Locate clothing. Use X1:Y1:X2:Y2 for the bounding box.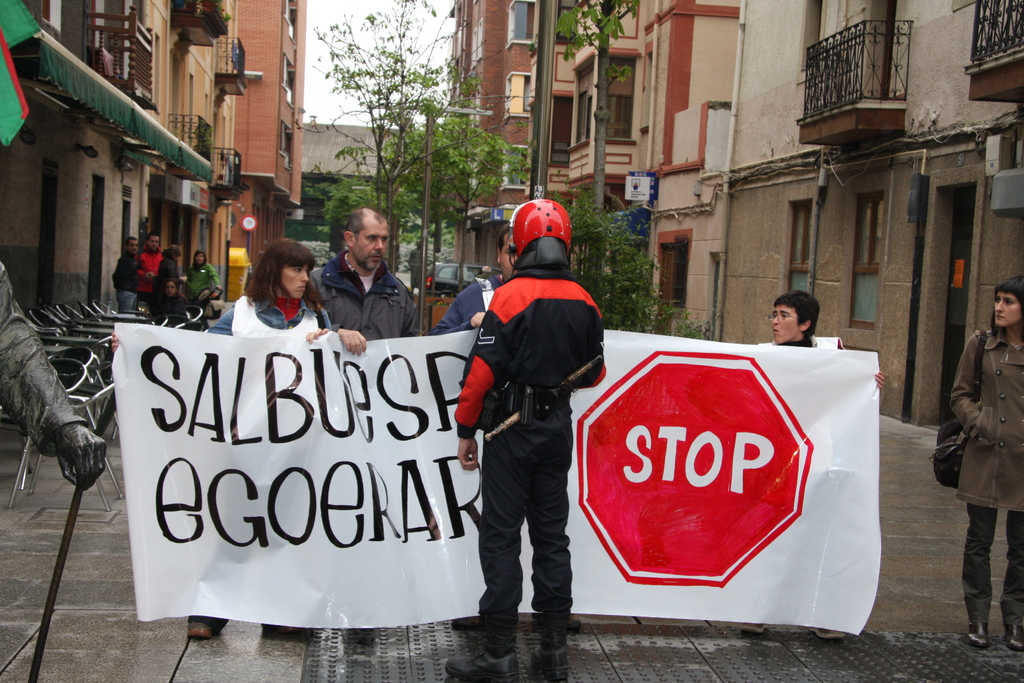
148:259:182:312.
